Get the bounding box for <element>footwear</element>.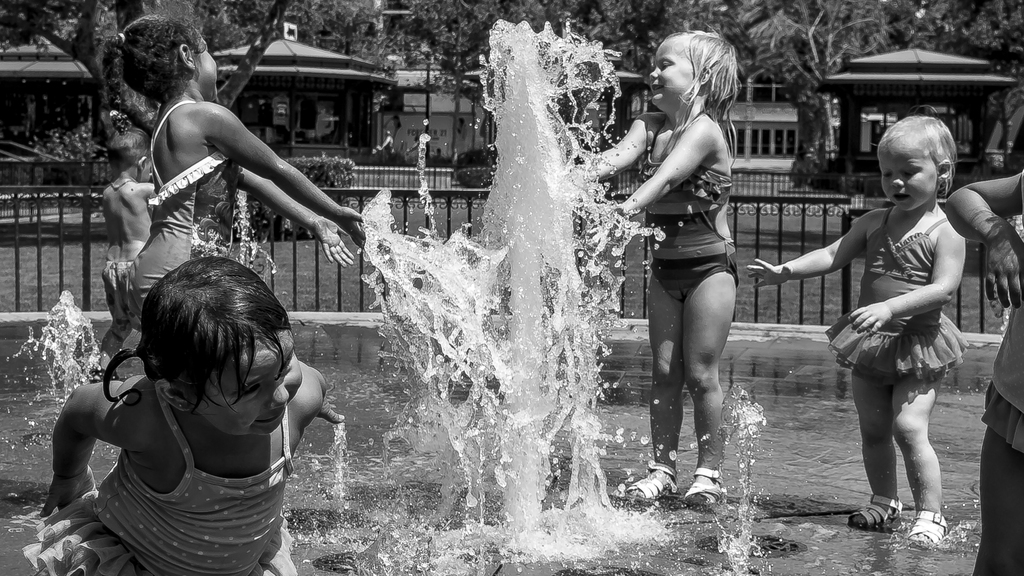
[853, 490, 927, 536].
